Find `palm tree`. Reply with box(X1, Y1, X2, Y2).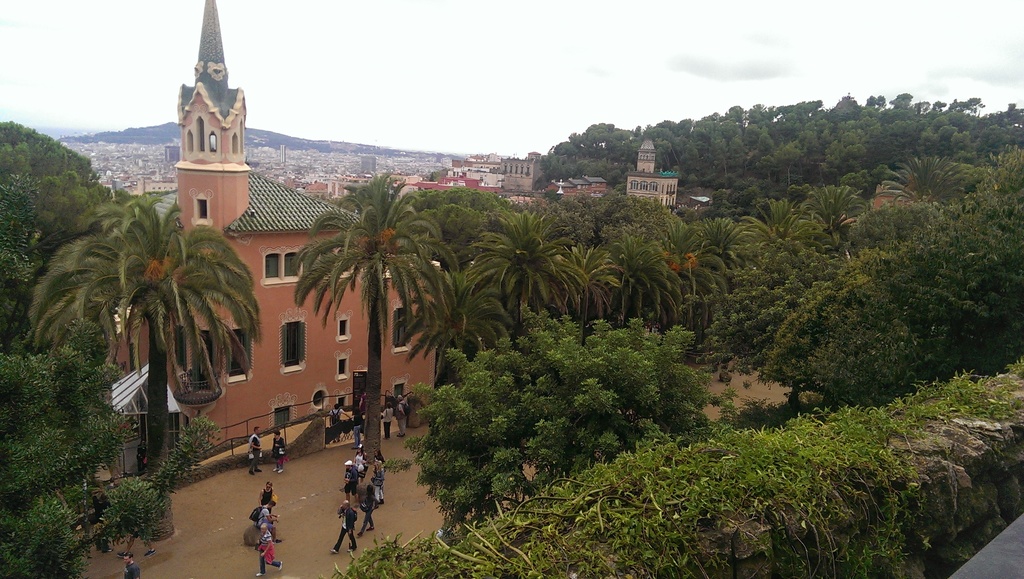
box(493, 241, 579, 339).
